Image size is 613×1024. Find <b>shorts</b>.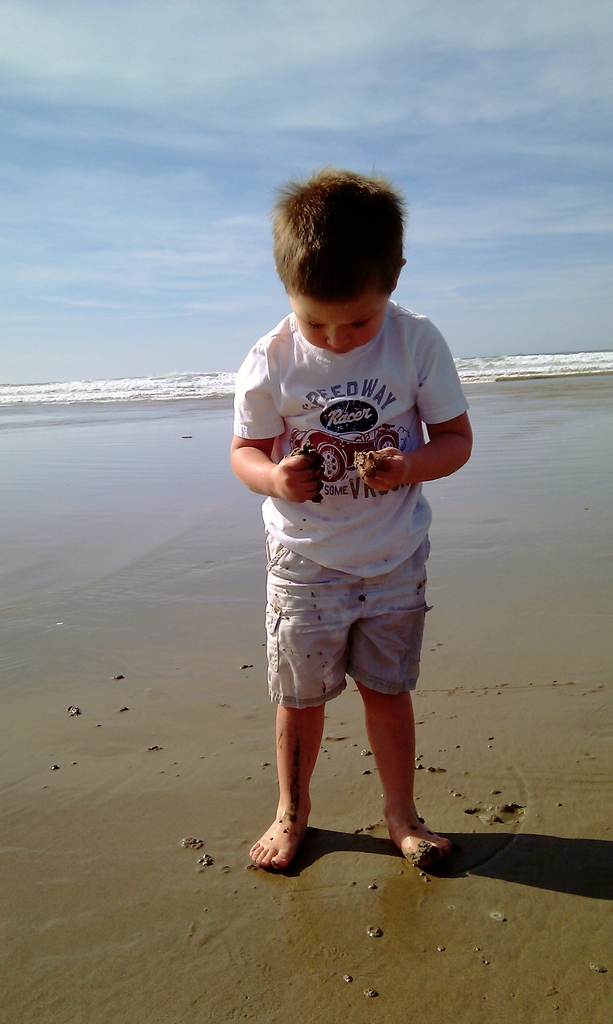
locate(276, 572, 436, 701).
